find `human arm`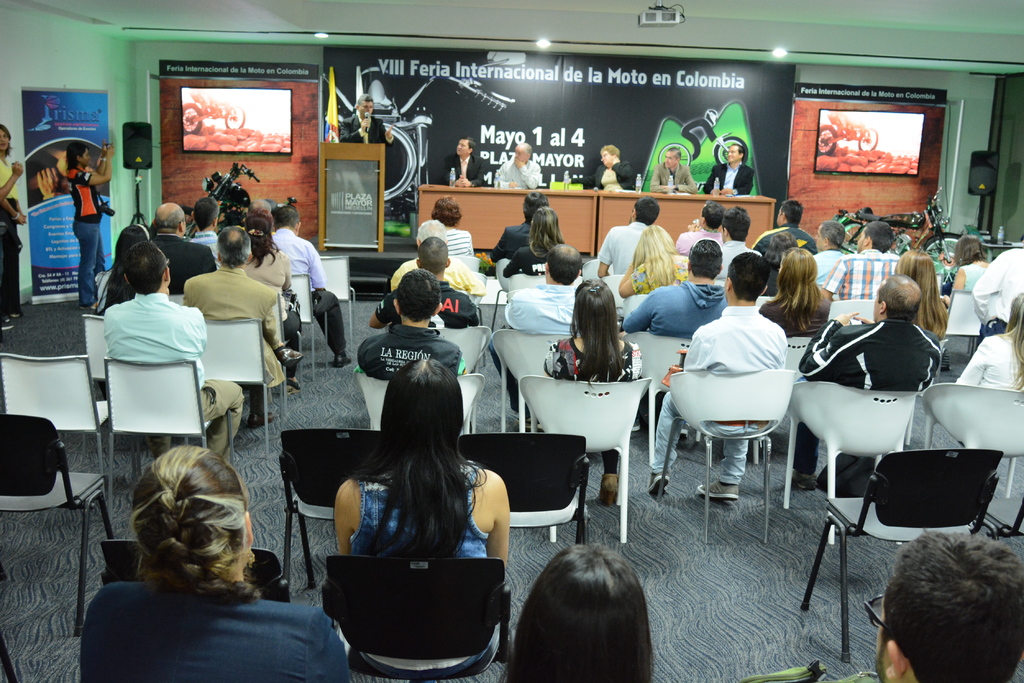
detection(612, 161, 633, 180)
